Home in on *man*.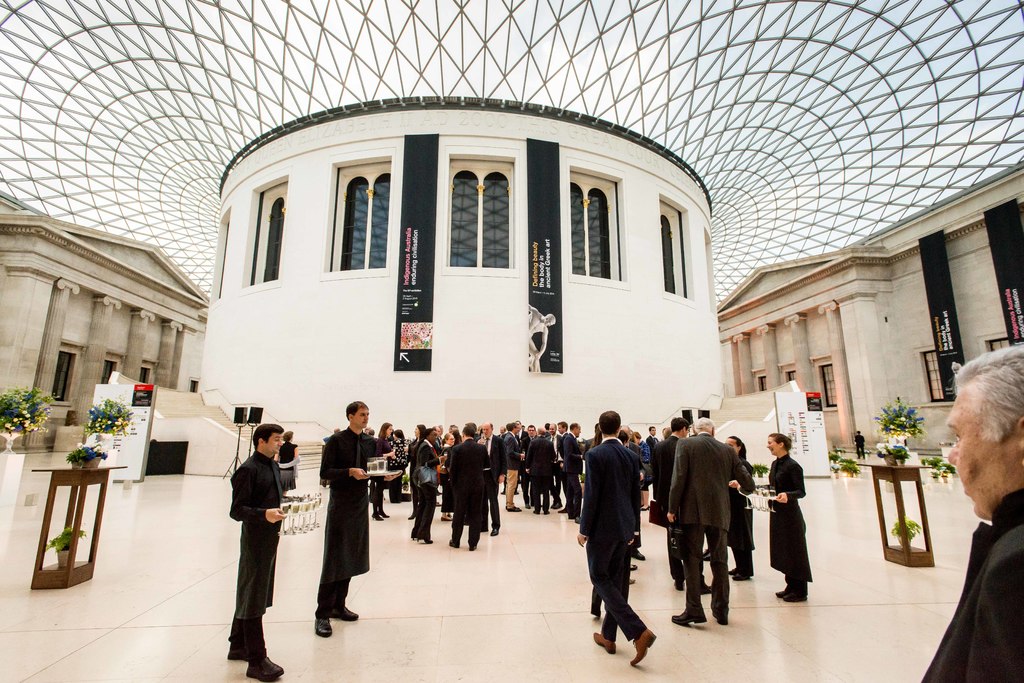
Homed in at detection(563, 421, 585, 523).
